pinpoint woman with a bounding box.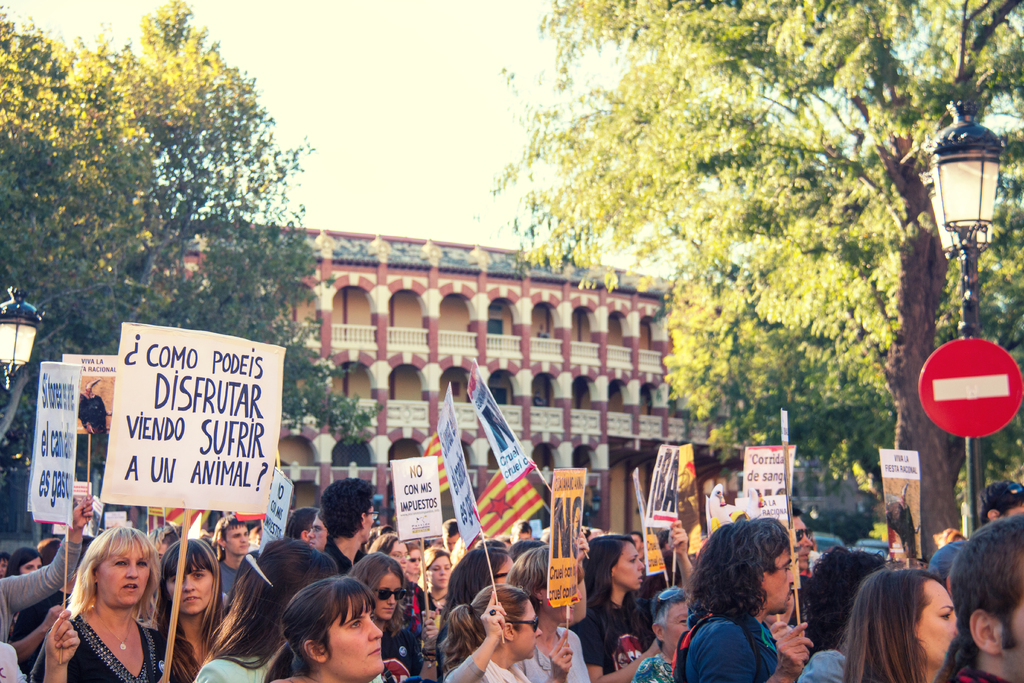
{"left": 211, "top": 514, "right": 260, "bottom": 598}.
